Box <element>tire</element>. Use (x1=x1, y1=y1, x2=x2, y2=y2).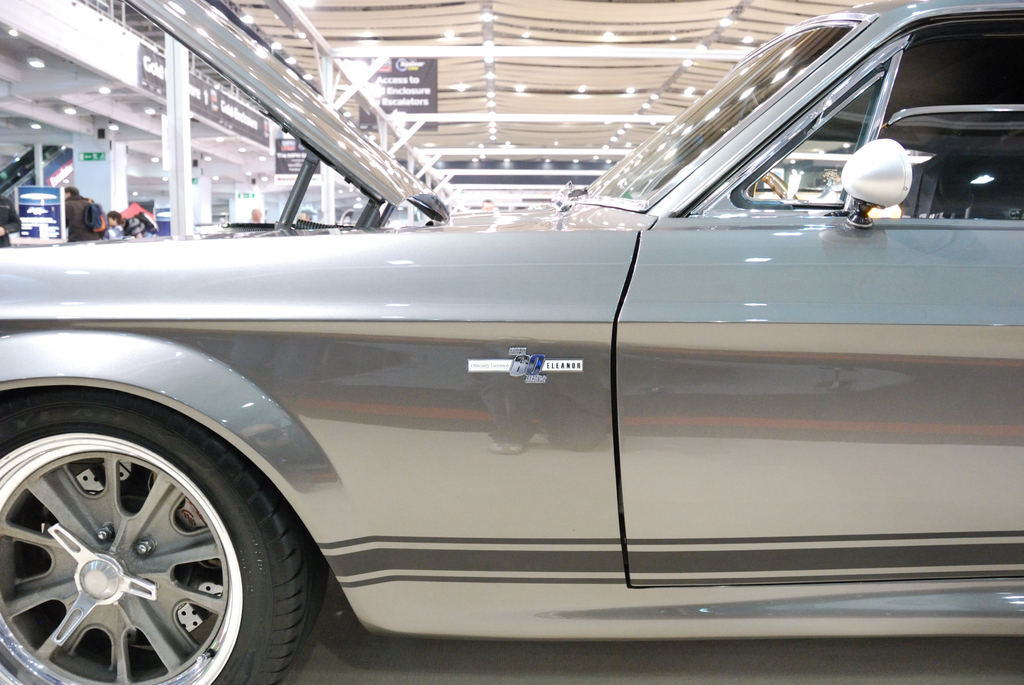
(x1=0, y1=377, x2=321, y2=684).
